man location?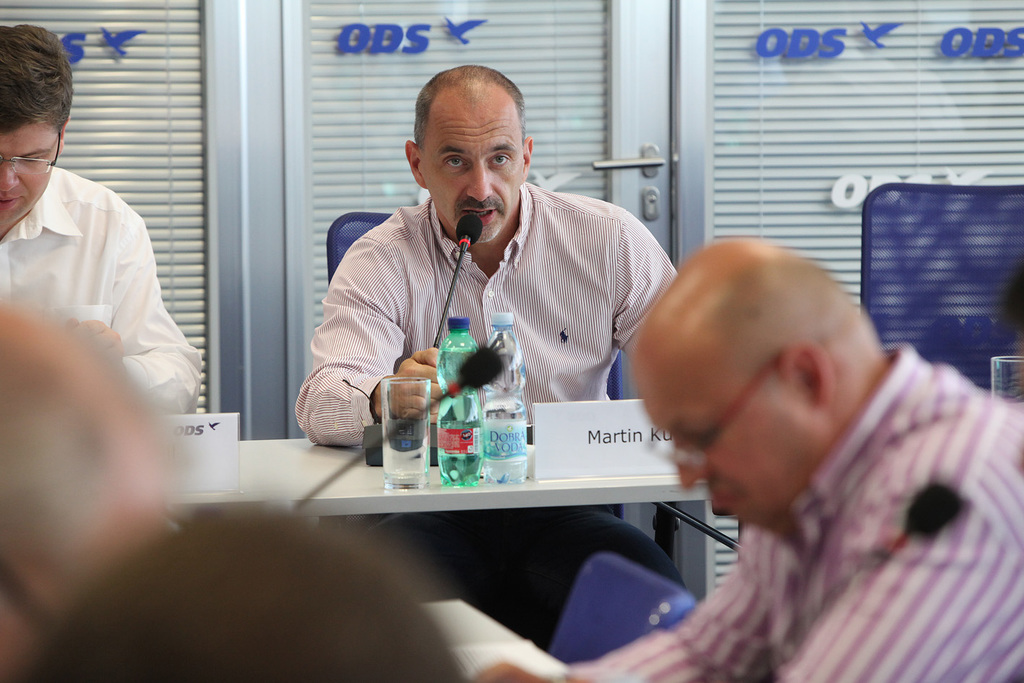
[309,100,691,460]
